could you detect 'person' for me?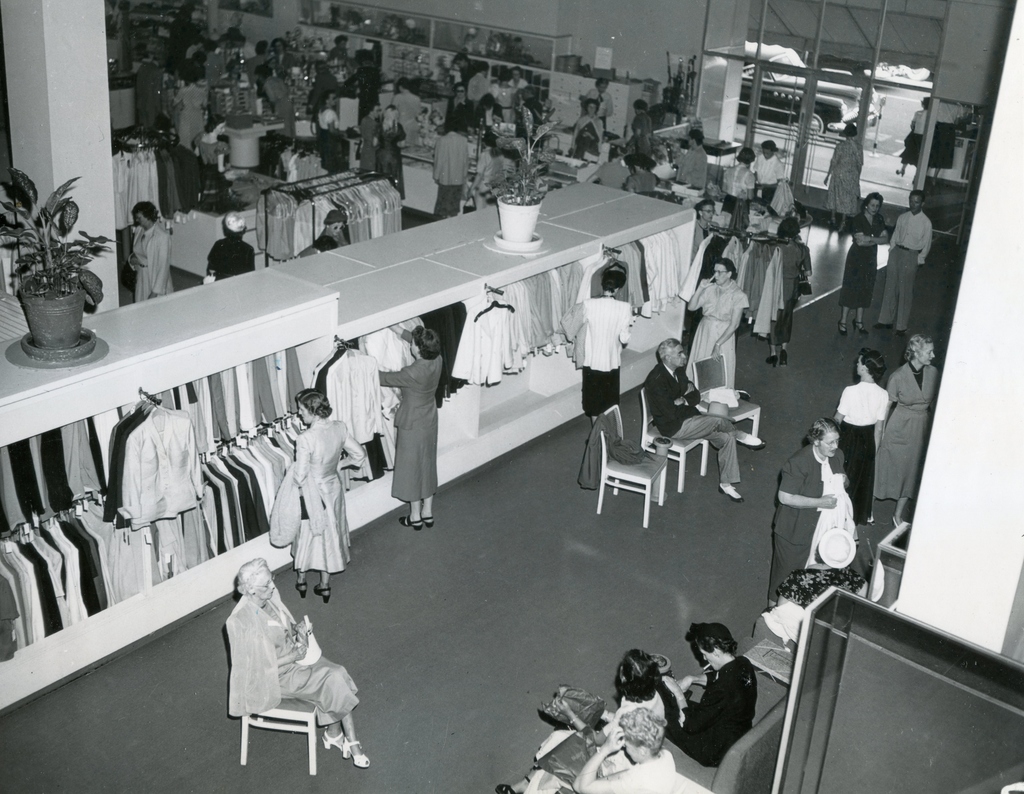
Detection result: [x1=724, y1=148, x2=760, y2=233].
